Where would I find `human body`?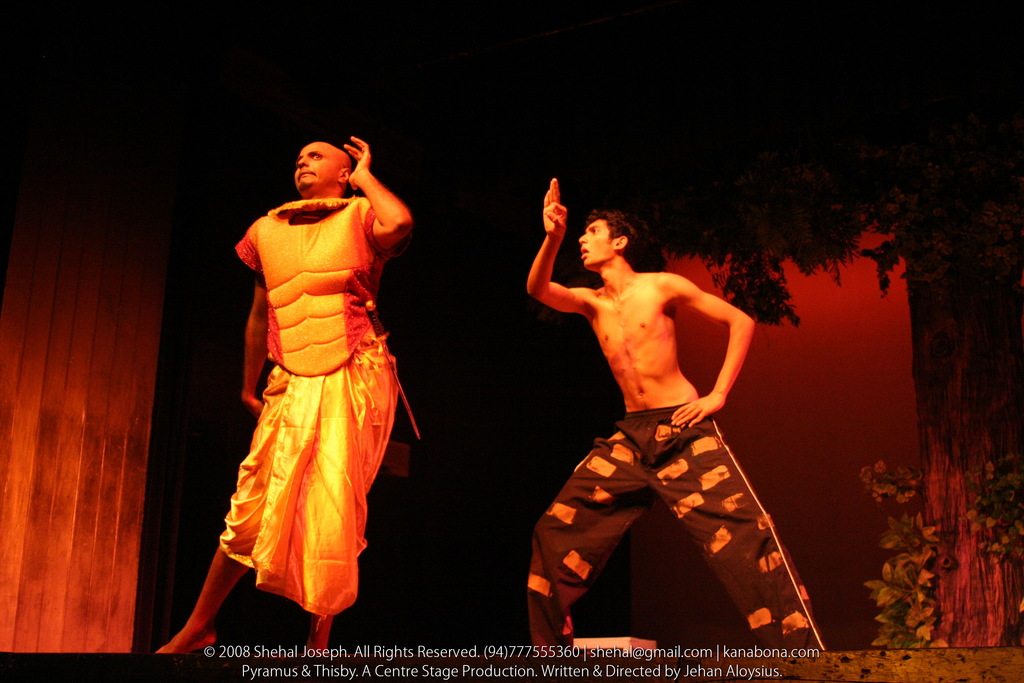
At <bbox>152, 136, 417, 658</bbox>.
